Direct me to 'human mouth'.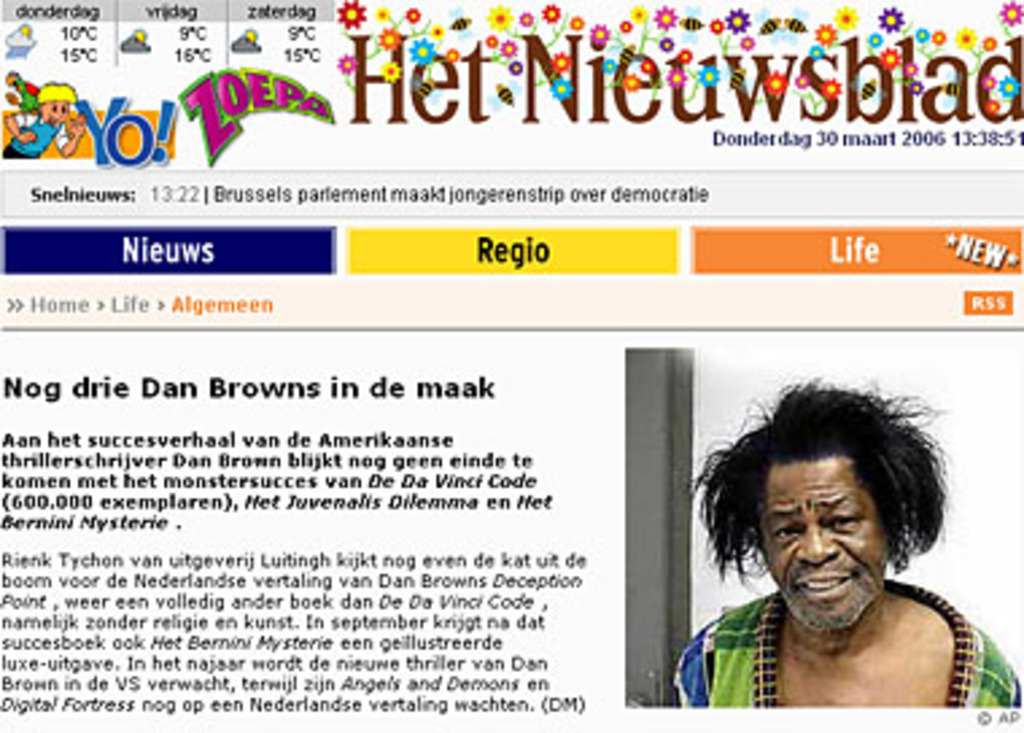
Direction: Rect(790, 569, 860, 604).
